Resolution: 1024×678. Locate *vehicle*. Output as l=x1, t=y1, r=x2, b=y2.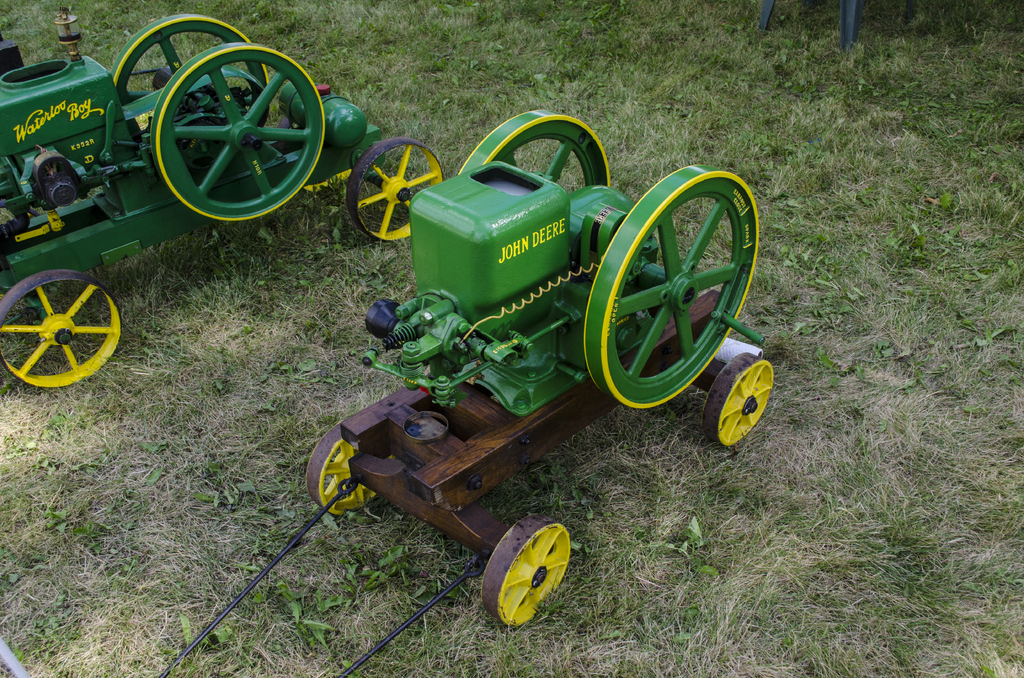
l=0, t=1, r=442, b=391.
